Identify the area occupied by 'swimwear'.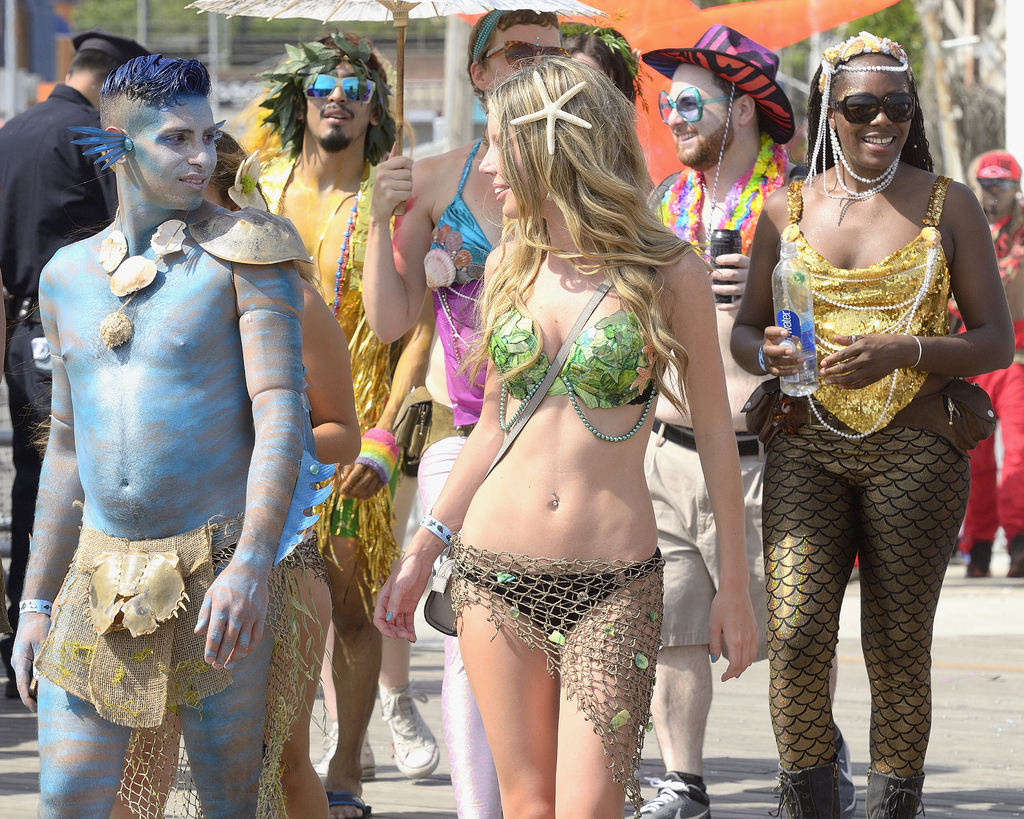
Area: 488,232,668,449.
